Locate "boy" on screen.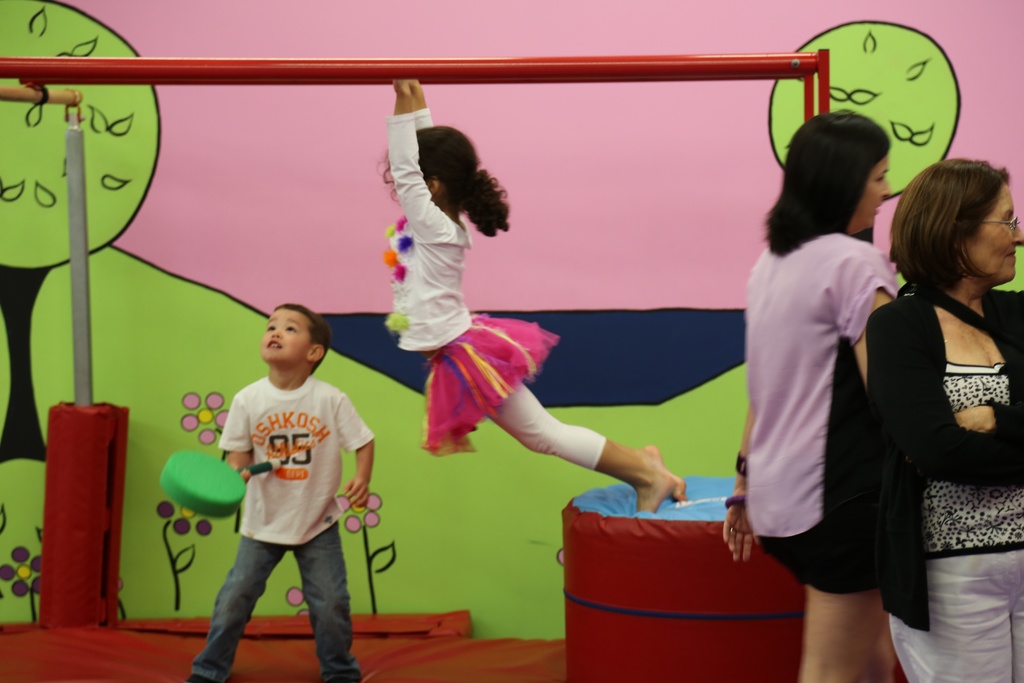
On screen at [208,304,383,644].
